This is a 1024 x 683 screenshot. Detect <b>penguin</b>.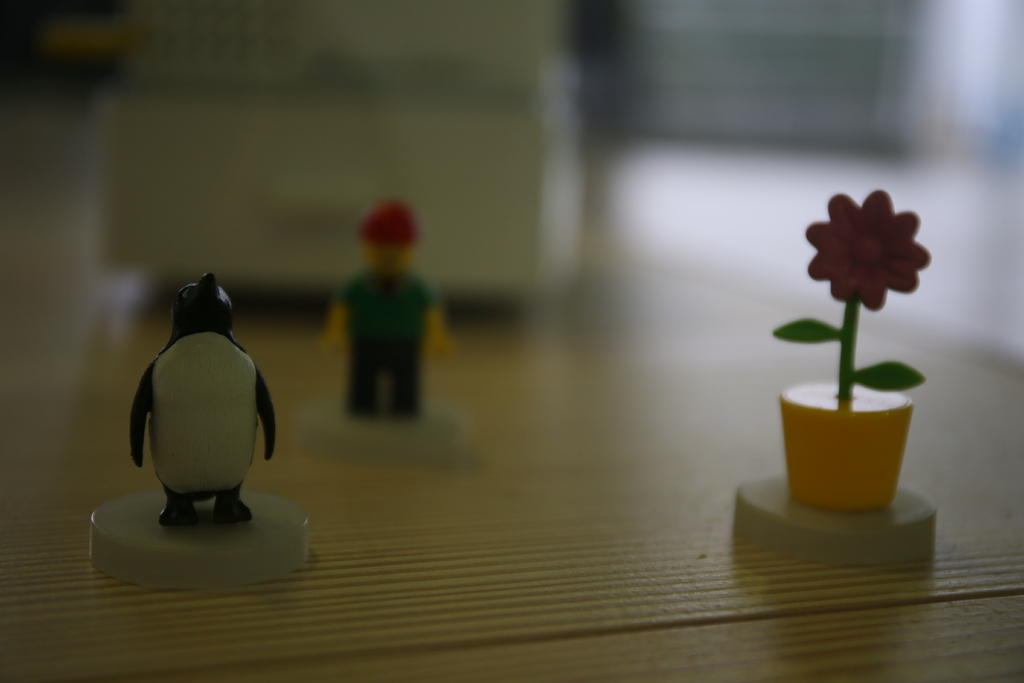
bbox=[115, 281, 273, 540].
